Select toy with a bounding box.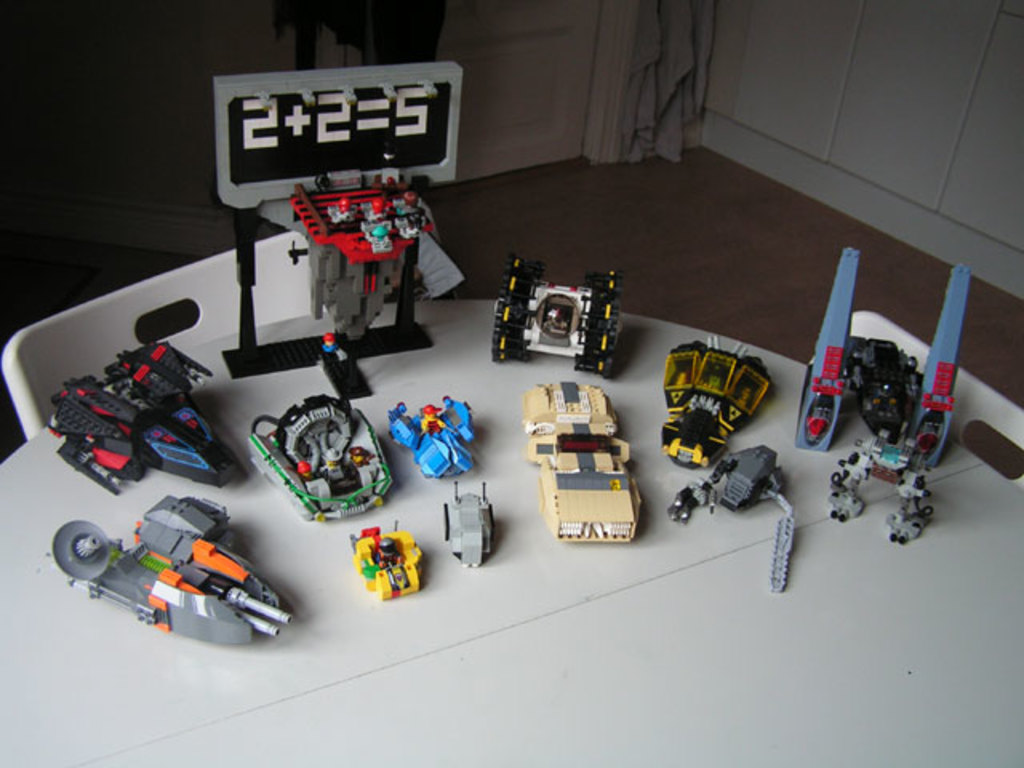
290, 170, 430, 400.
